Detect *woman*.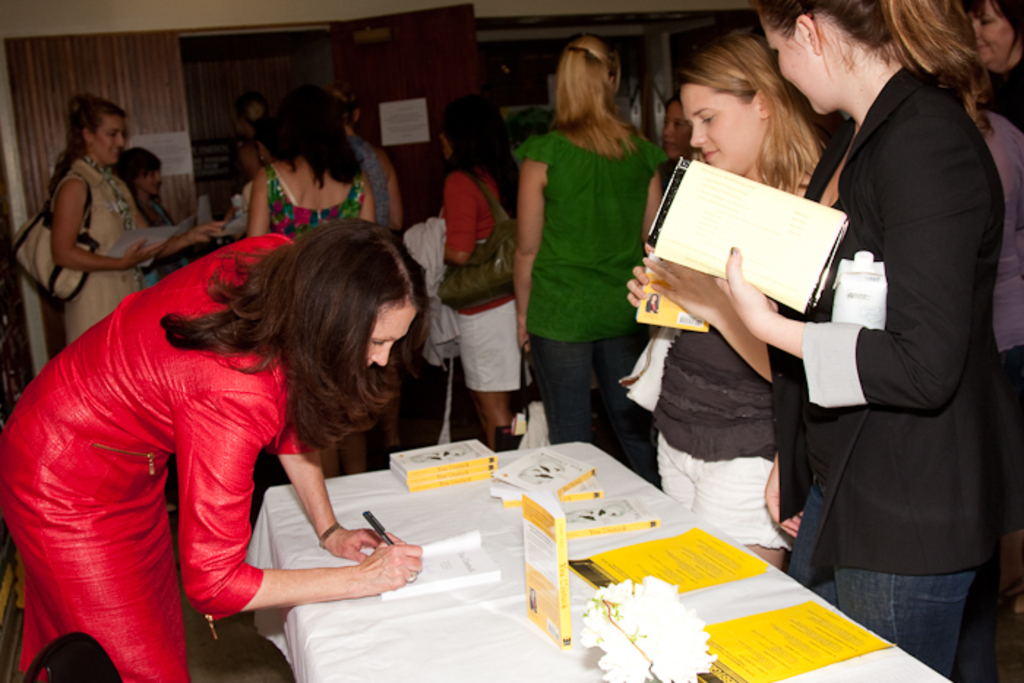
Detected at [513,35,674,477].
